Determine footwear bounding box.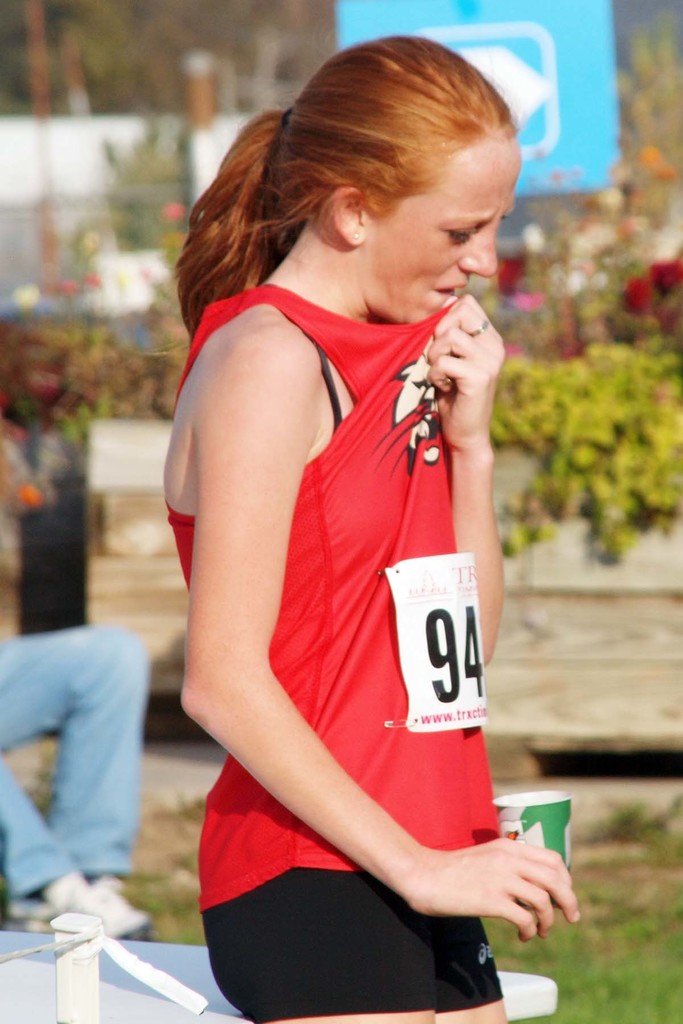
Determined: l=86, t=865, r=156, b=923.
